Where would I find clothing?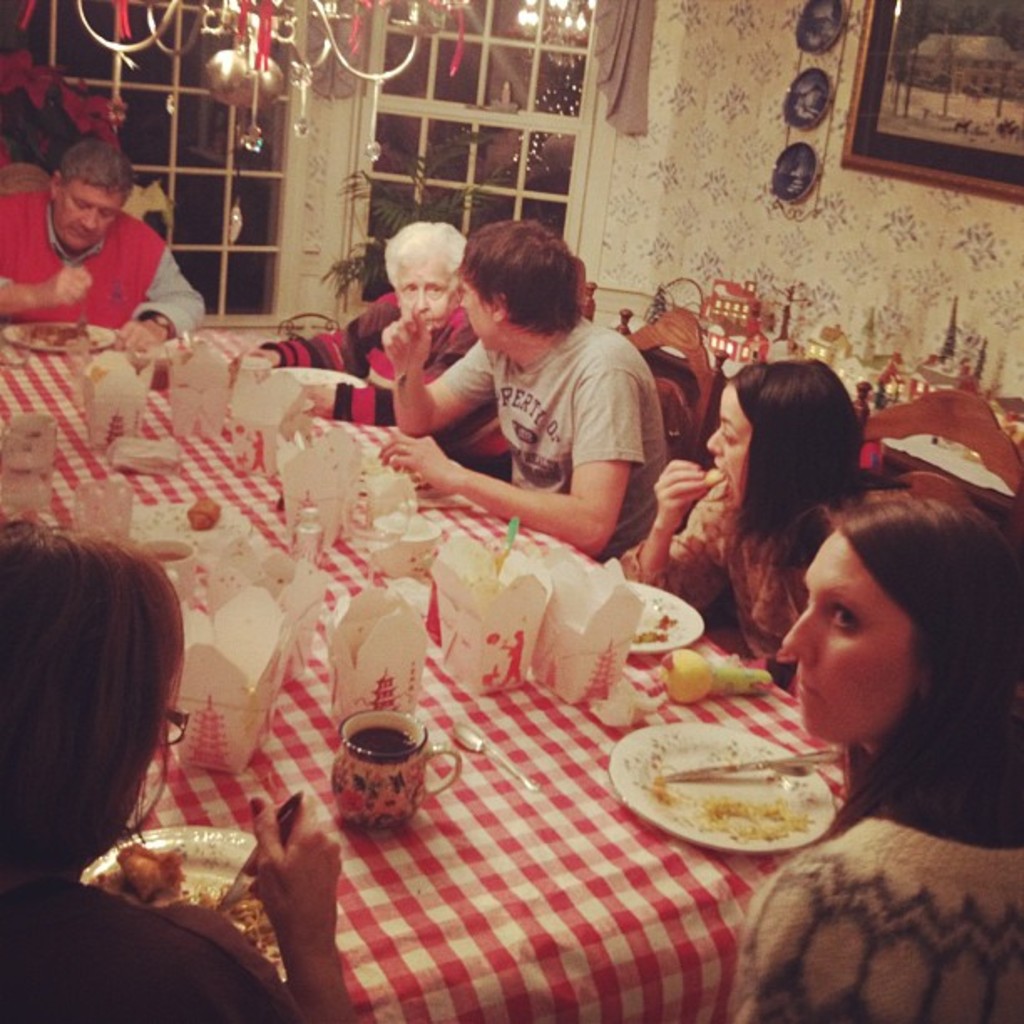
At bbox=[0, 189, 206, 338].
